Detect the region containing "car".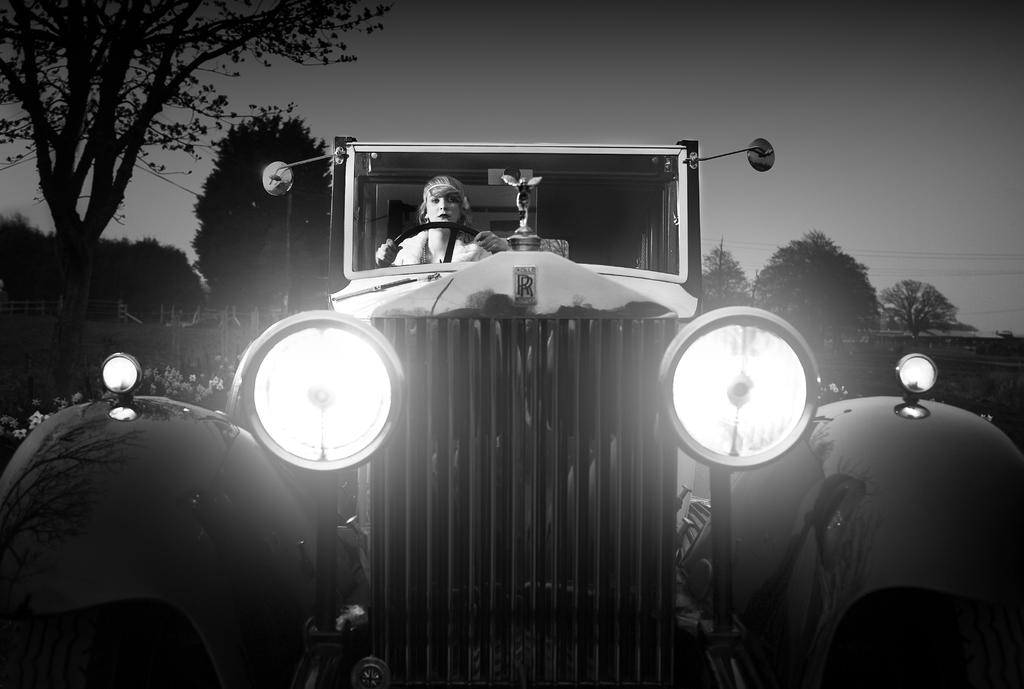
x1=0, y1=136, x2=1023, y2=688.
